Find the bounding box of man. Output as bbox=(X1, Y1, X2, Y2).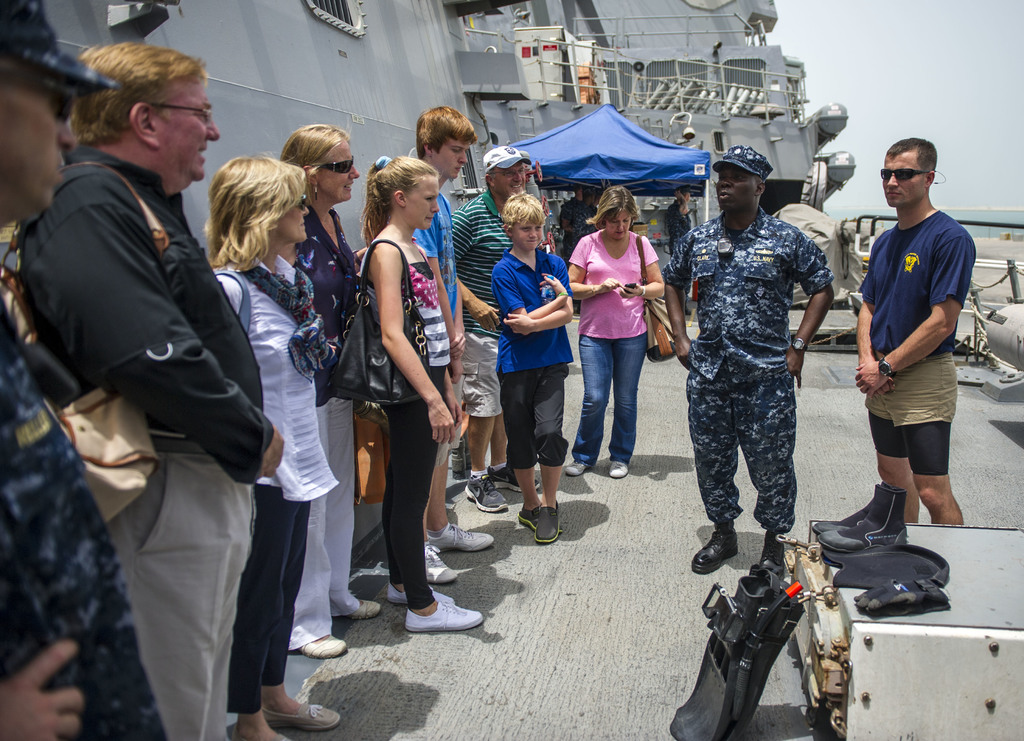
bbox=(441, 140, 548, 516).
